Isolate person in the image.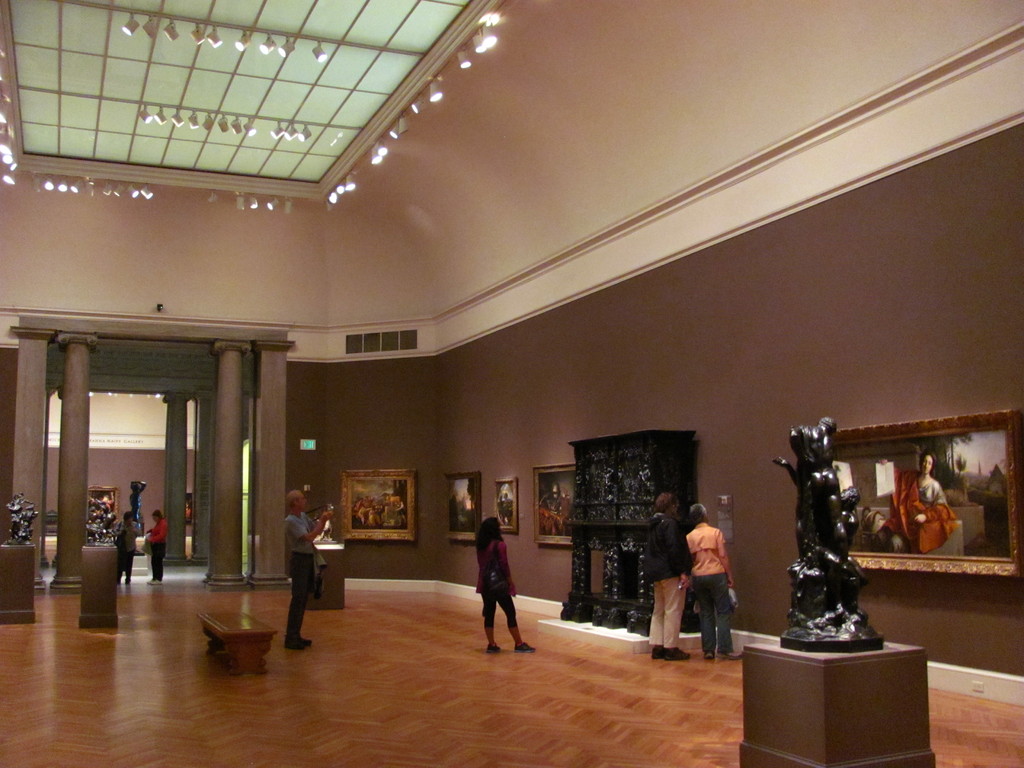
Isolated region: region(114, 513, 140, 587).
